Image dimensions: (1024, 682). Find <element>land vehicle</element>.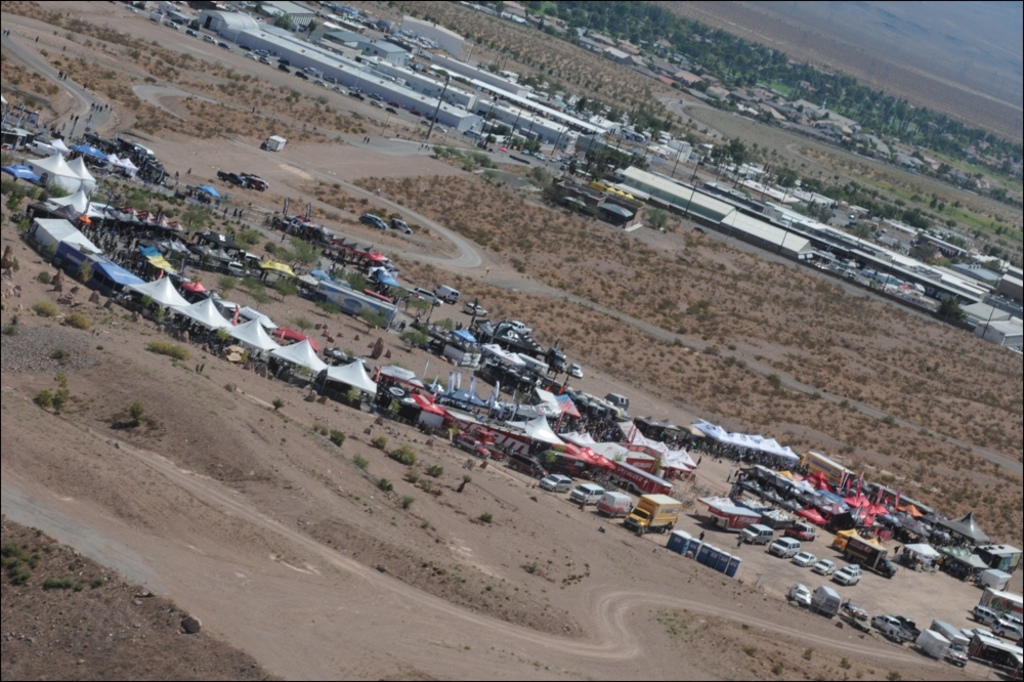
<bbox>455, 435, 493, 463</bbox>.
